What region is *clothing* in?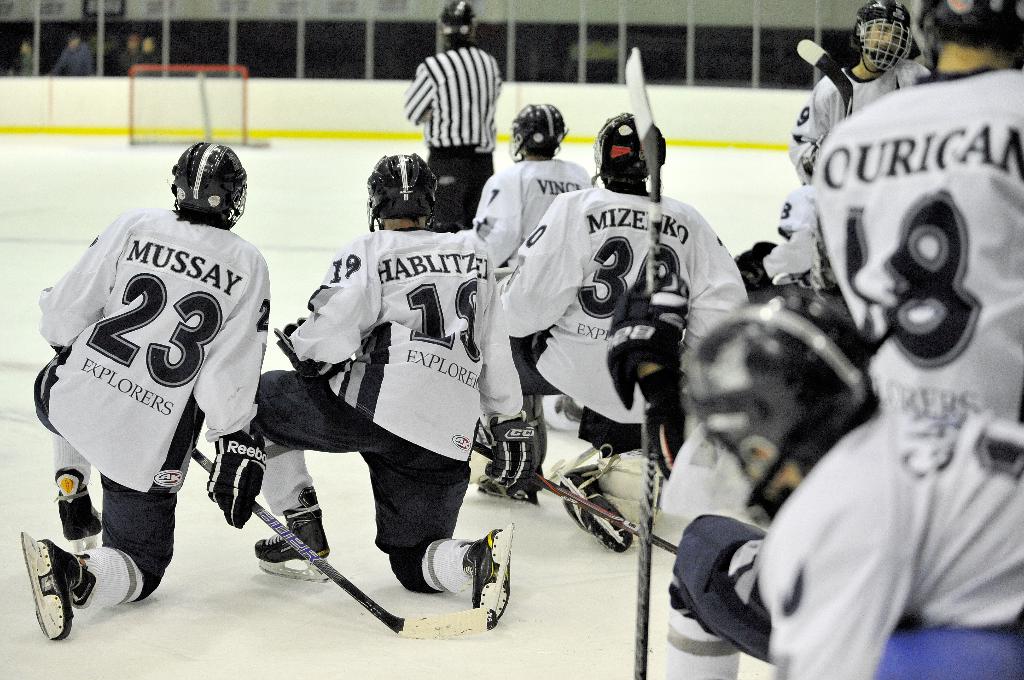
region(472, 149, 593, 287).
